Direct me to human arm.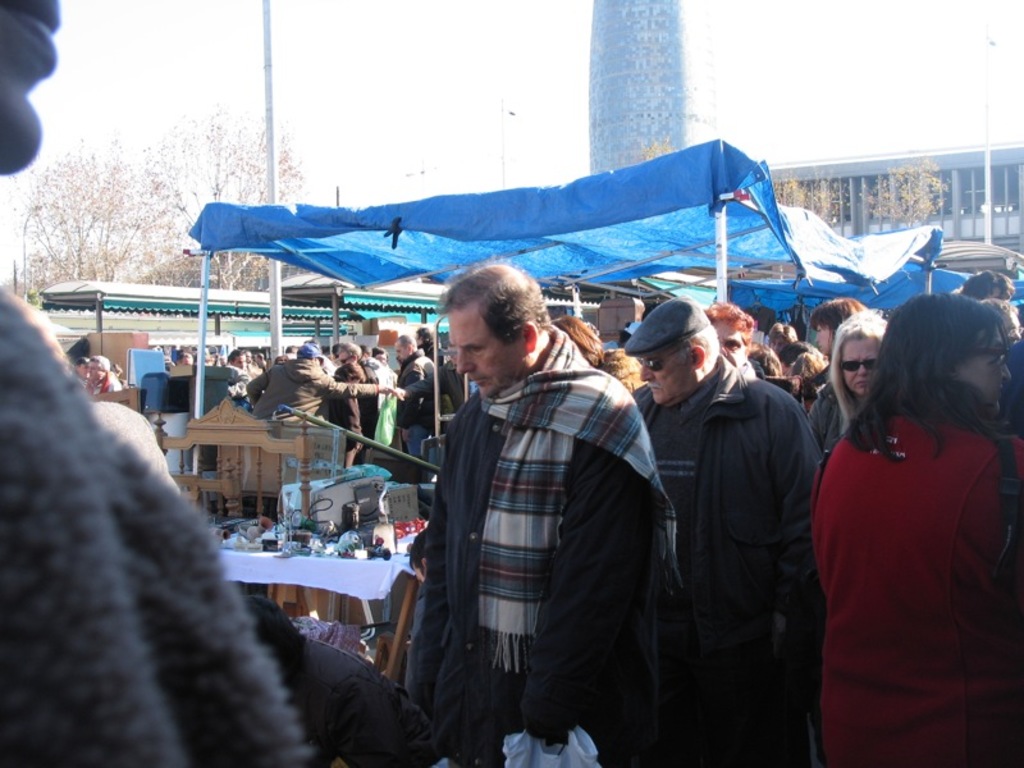
Direction: [left=311, top=362, right=411, bottom=401].
